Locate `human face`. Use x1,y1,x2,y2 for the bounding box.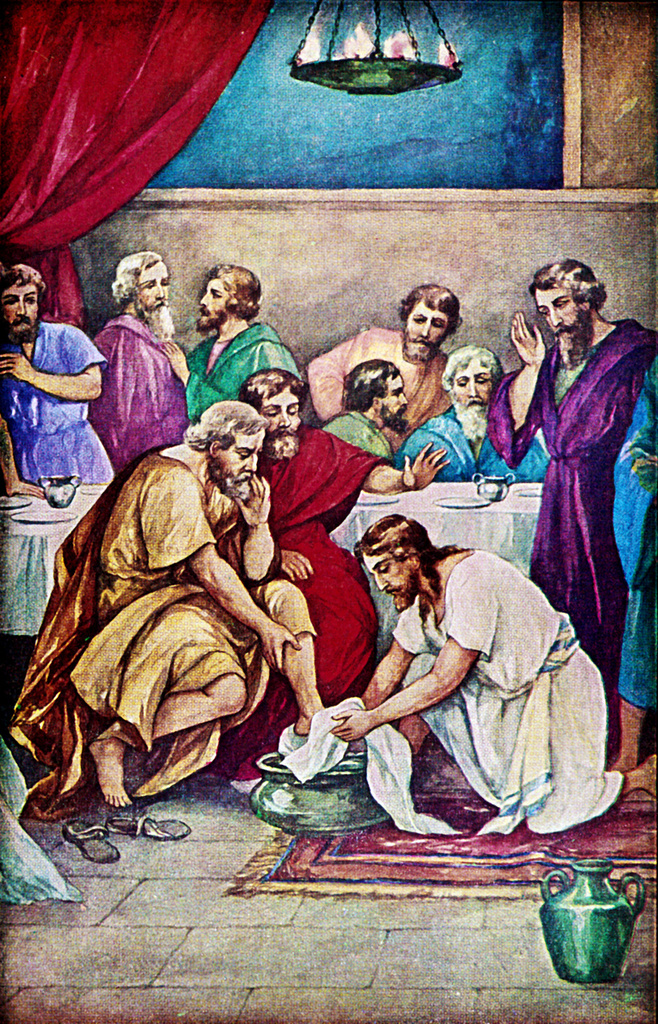
133,266,170,326.
